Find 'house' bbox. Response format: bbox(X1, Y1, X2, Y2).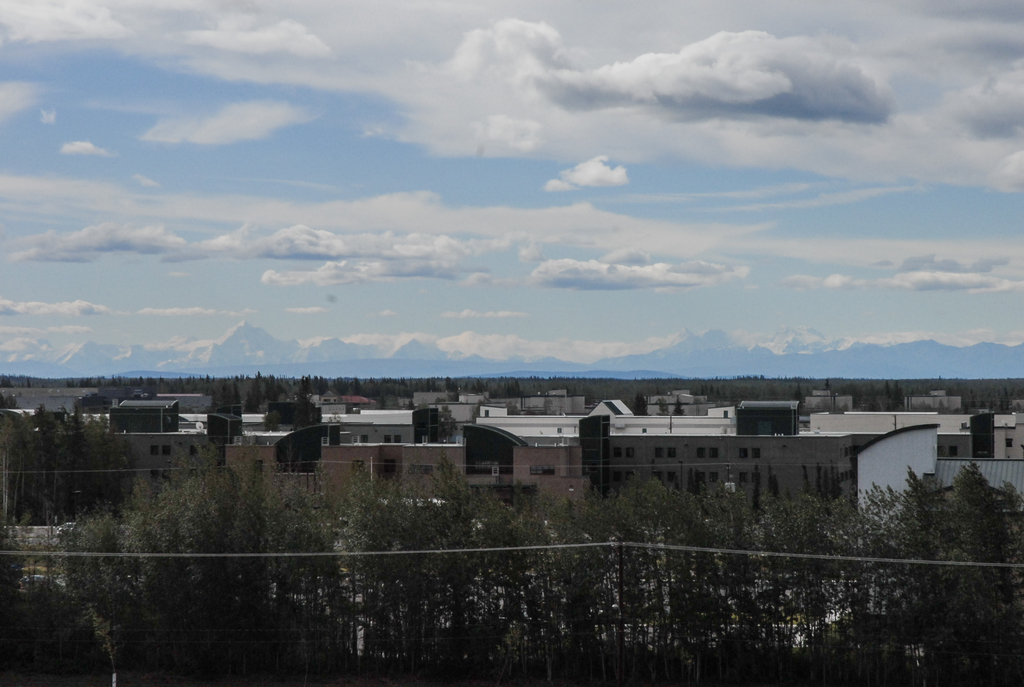
bbox(800, 405, 965, 437).
